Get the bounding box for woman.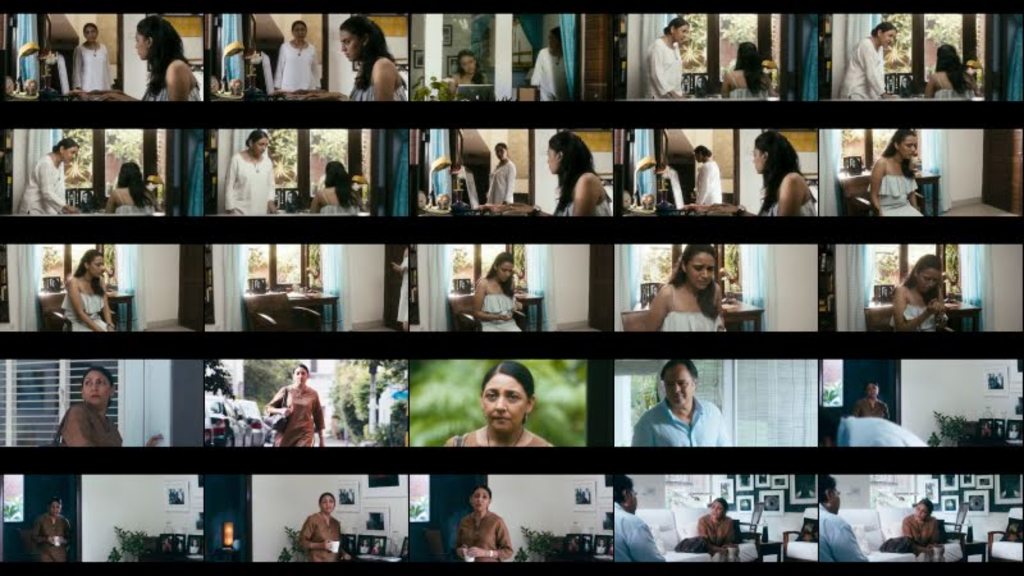
rect(105, 165, 159, 216).
